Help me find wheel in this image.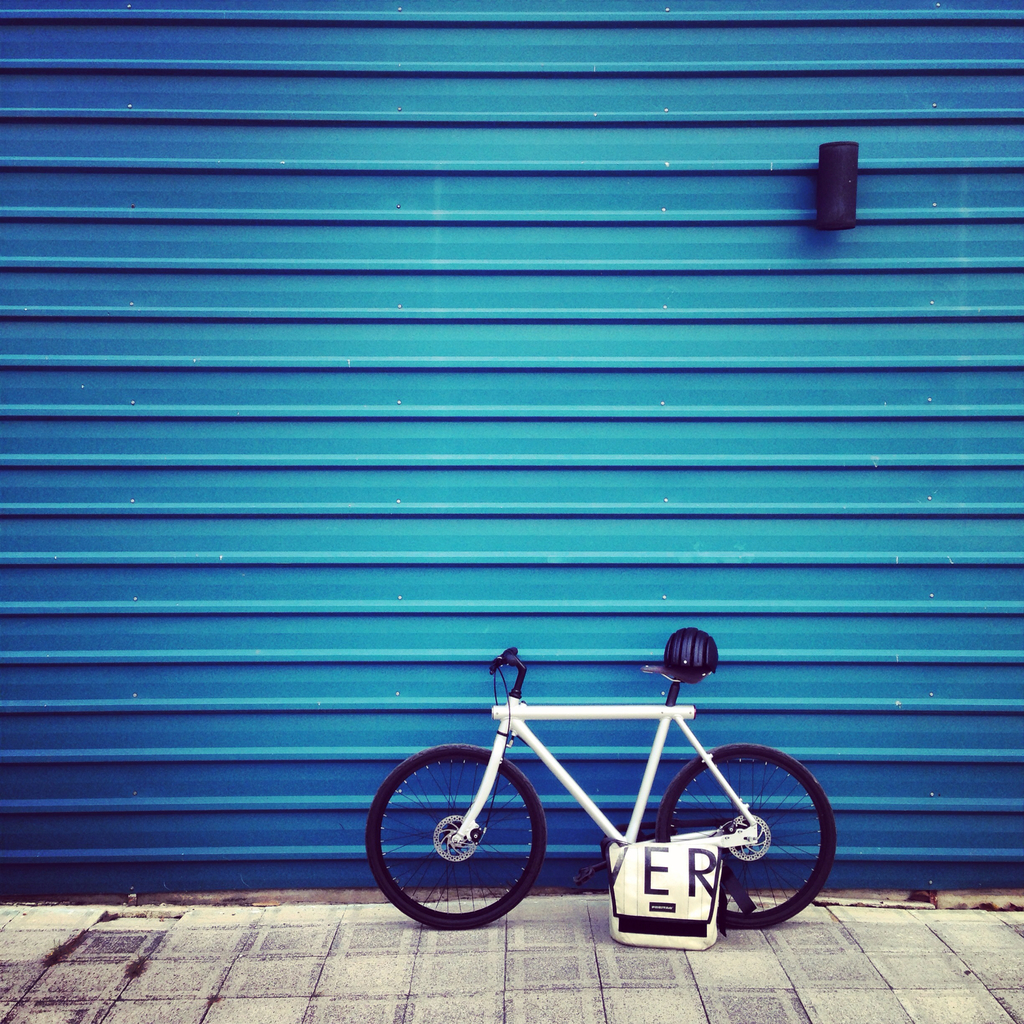
Found it: BBox(655, 746, 836, 931).
